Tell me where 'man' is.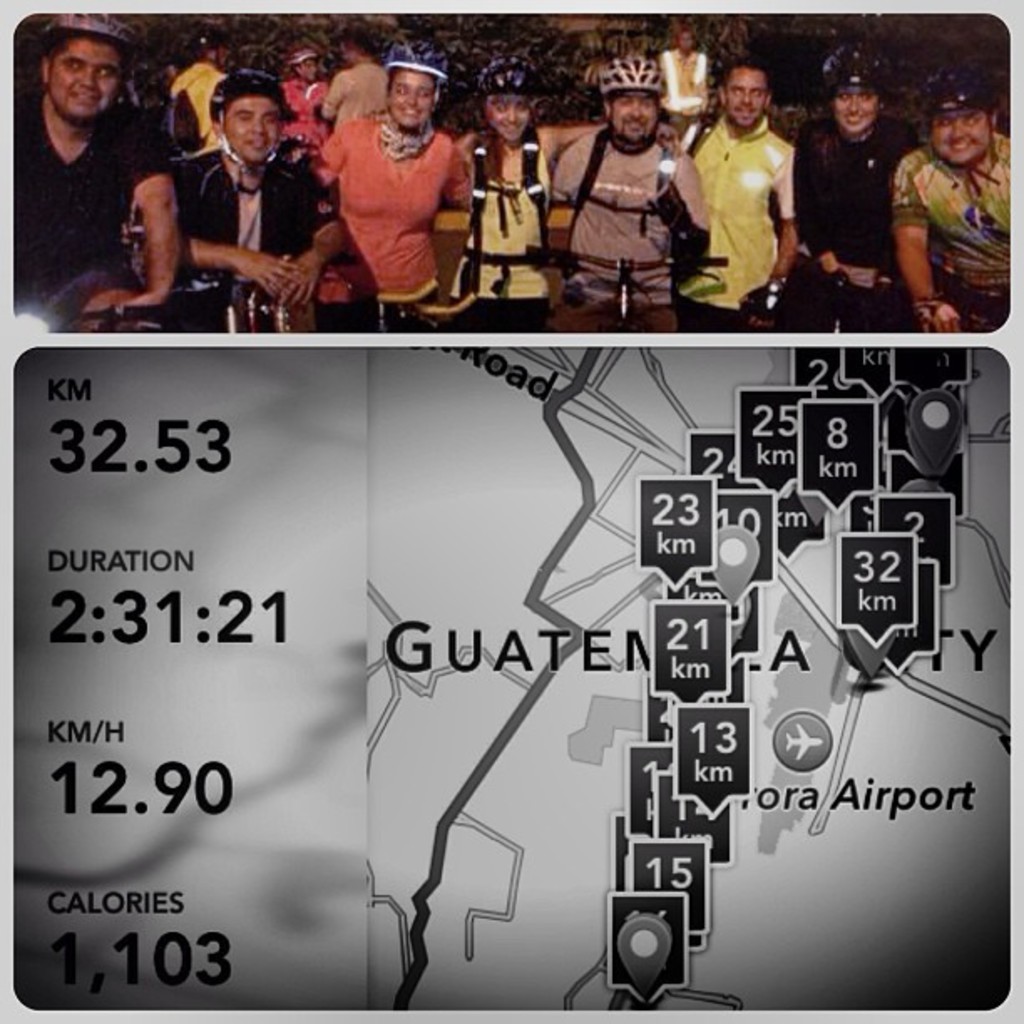
'man' is at [left=131, top=30, right=343, bottom=350].
